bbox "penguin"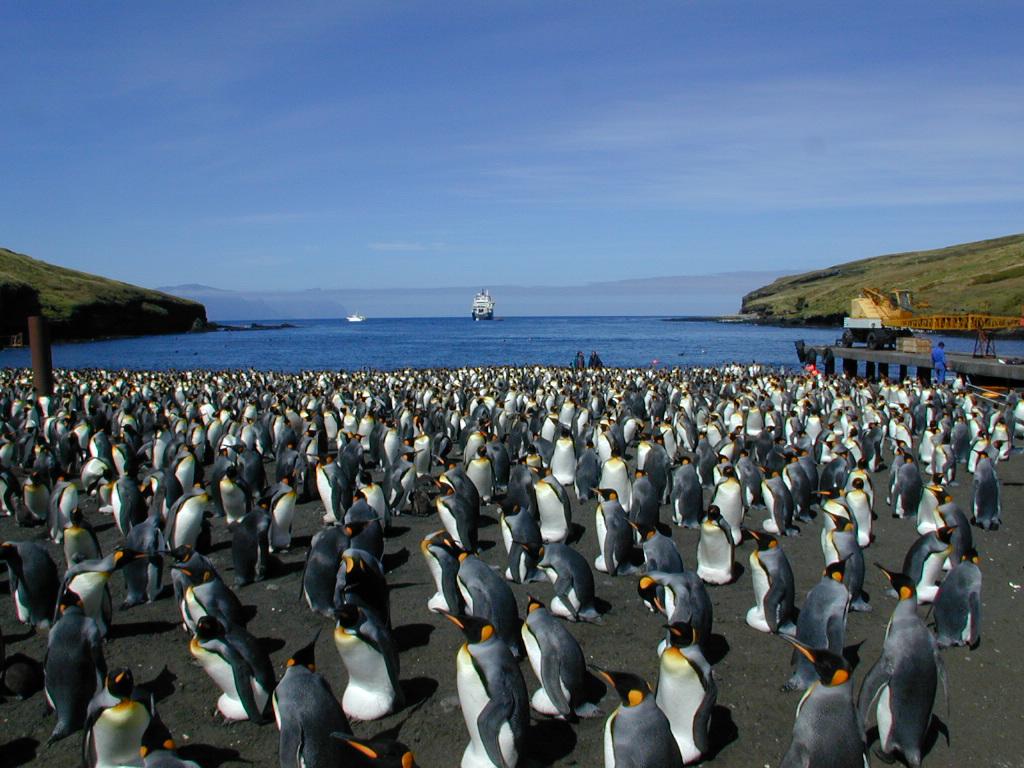
rect(971, 446, 999, 534)
